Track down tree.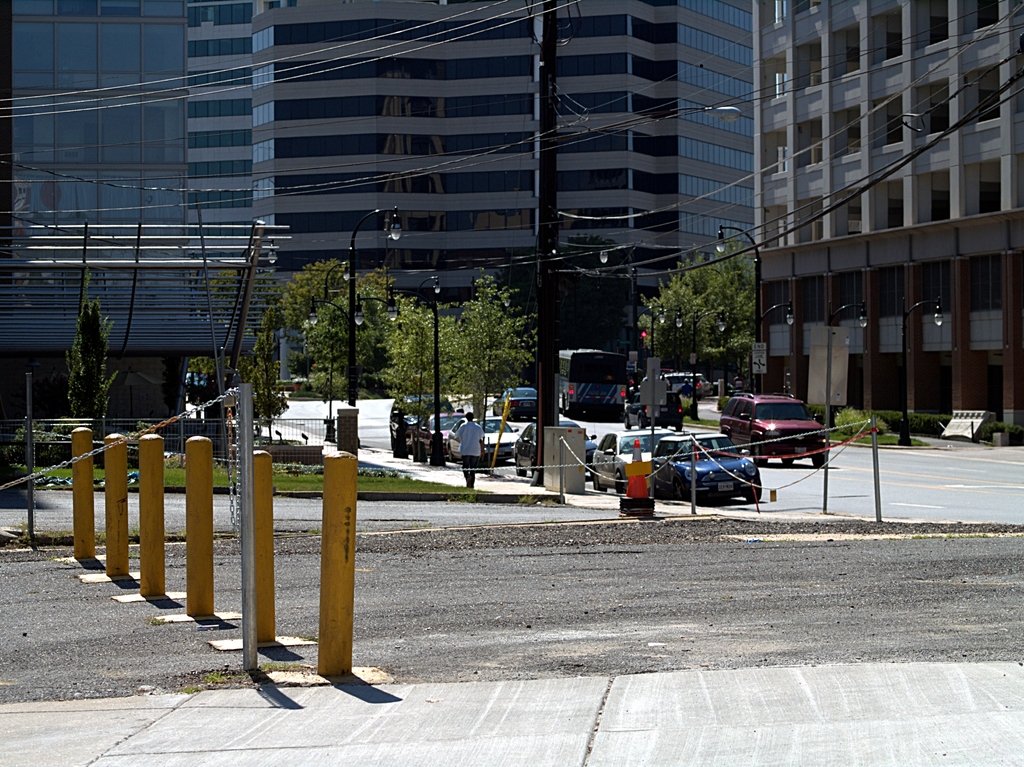
Tracked to <box>831,405,885,433</box>.
